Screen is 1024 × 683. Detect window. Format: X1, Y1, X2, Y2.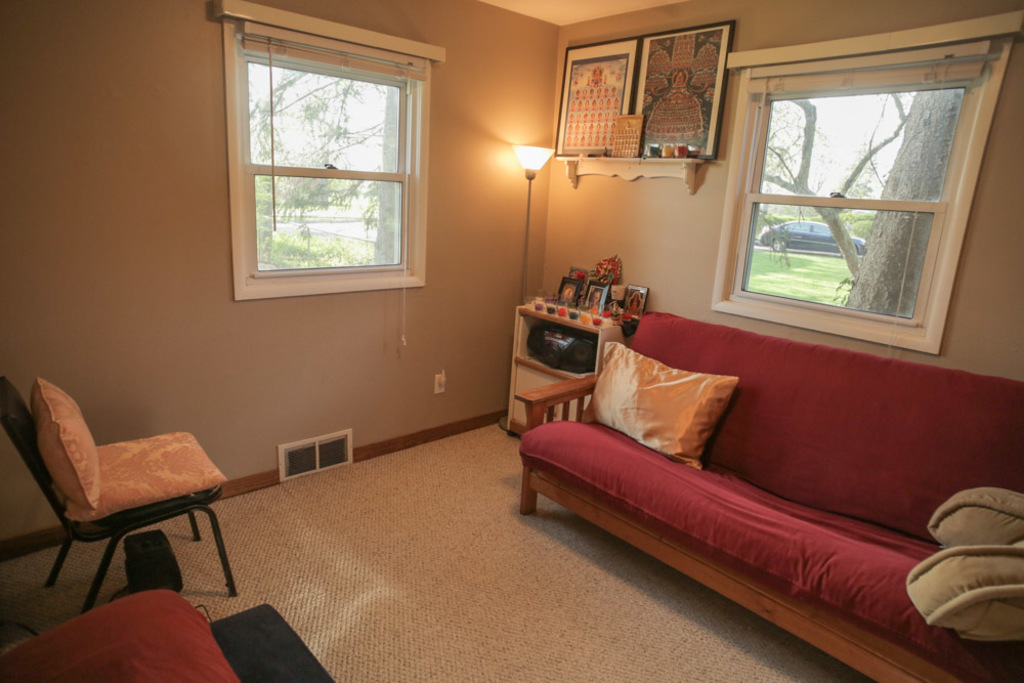
707, 22, 991, 361.
